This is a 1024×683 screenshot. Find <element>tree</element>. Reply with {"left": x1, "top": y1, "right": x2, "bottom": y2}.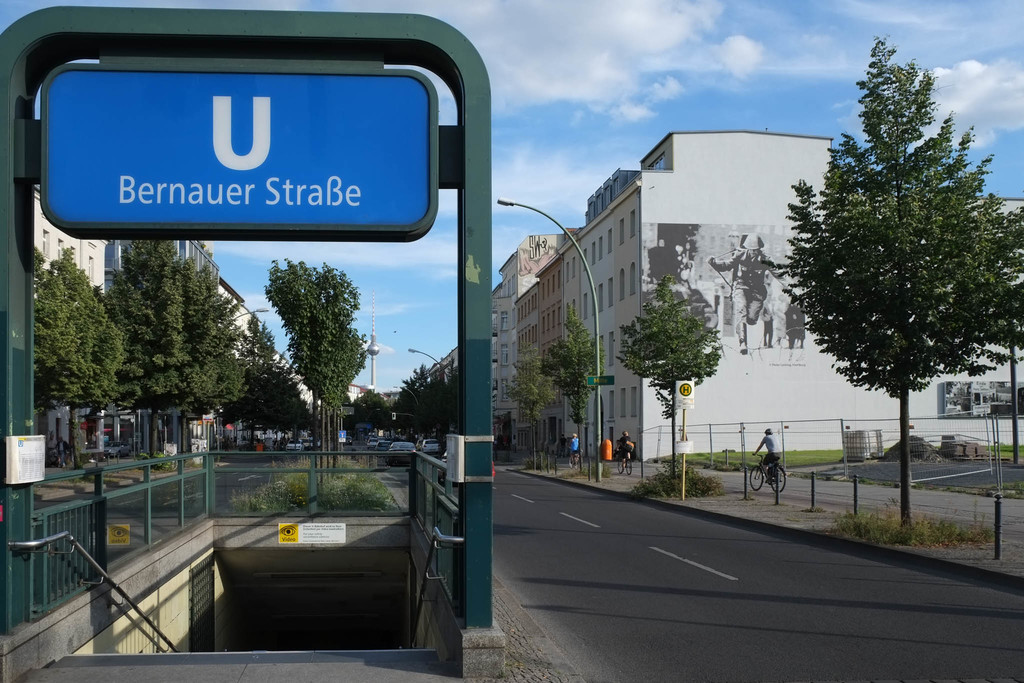
{"left": 538, "top": 304, "right": 604, "bottom": 472}.
